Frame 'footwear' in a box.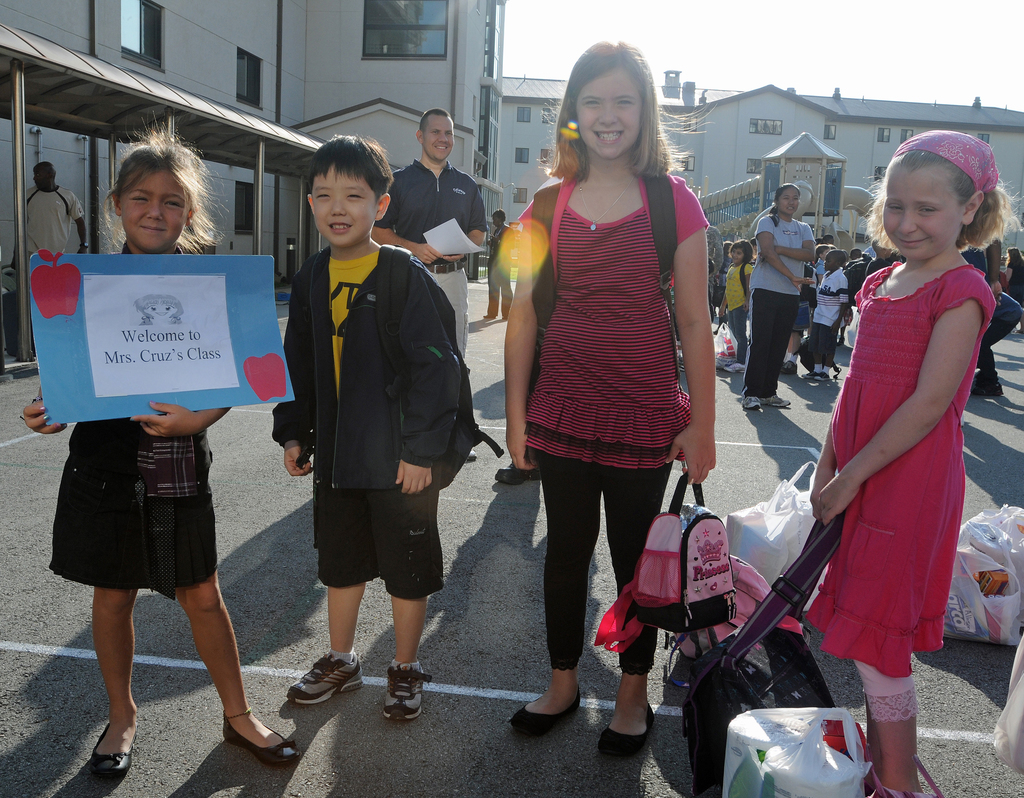
483, 313, 495, 317.
